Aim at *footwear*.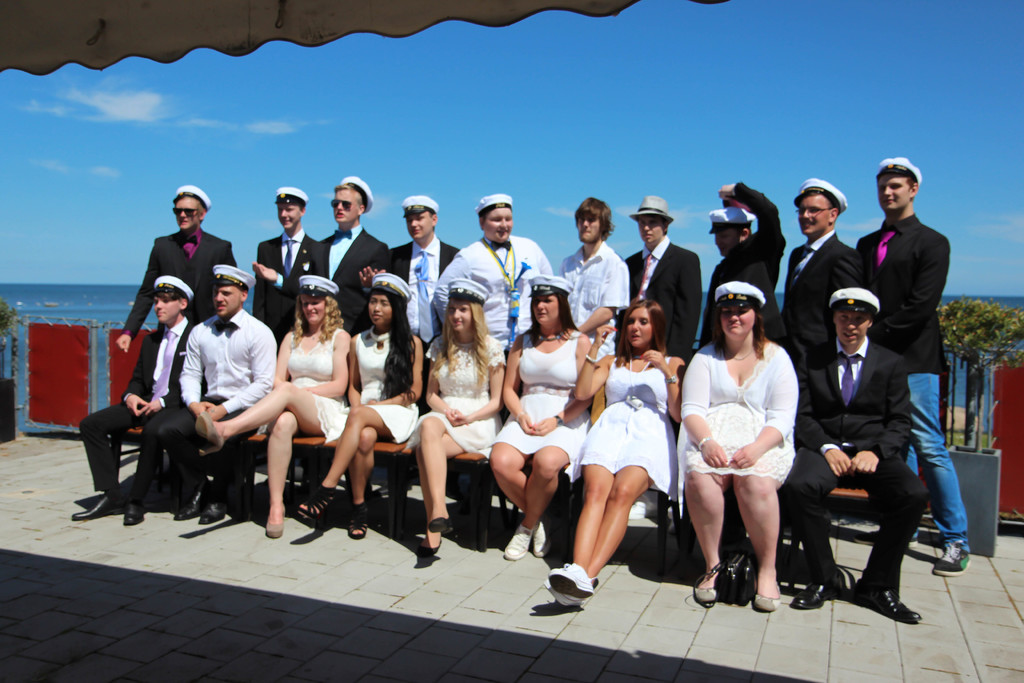
Aimed at [503,526,533,562].
